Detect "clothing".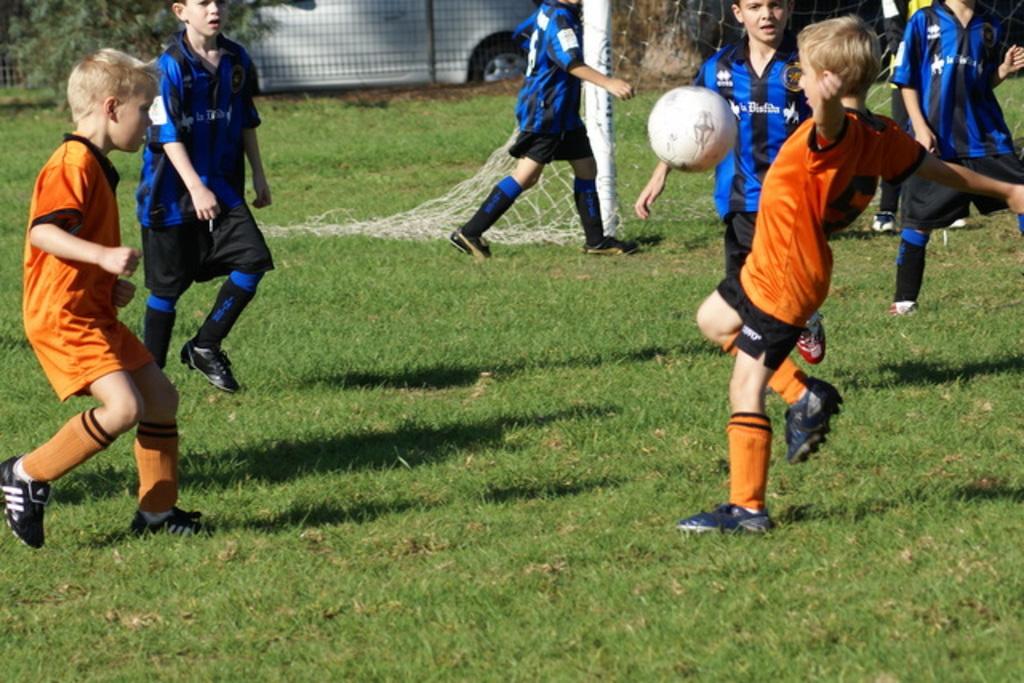
Detected at detection(694, 32, 811, 277).
